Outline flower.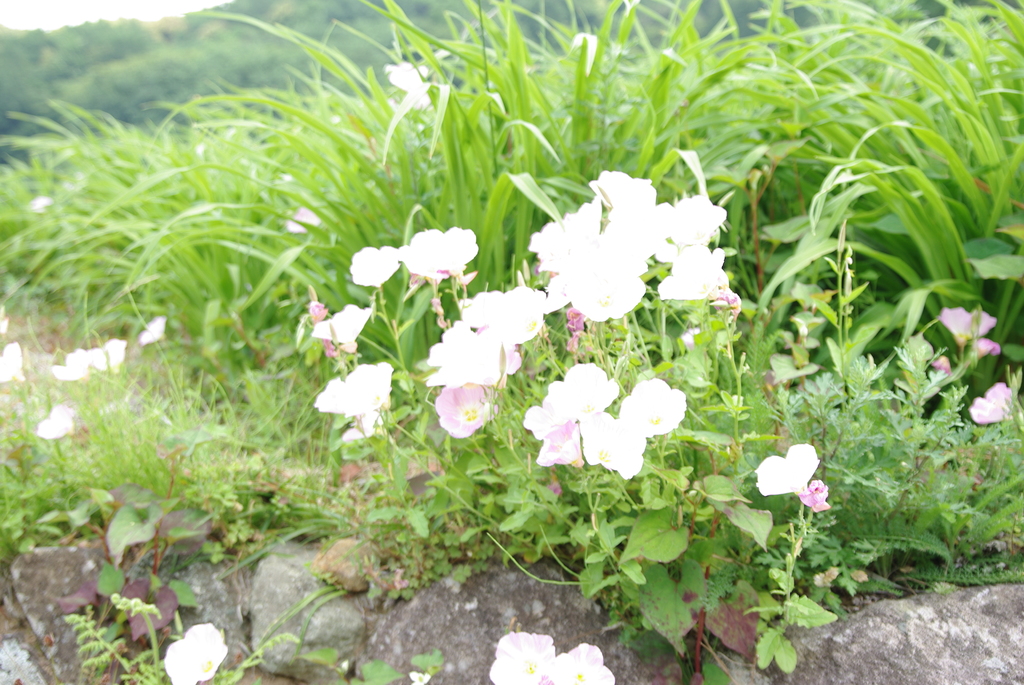
Outline: crop(164, 622, 228, 684).
